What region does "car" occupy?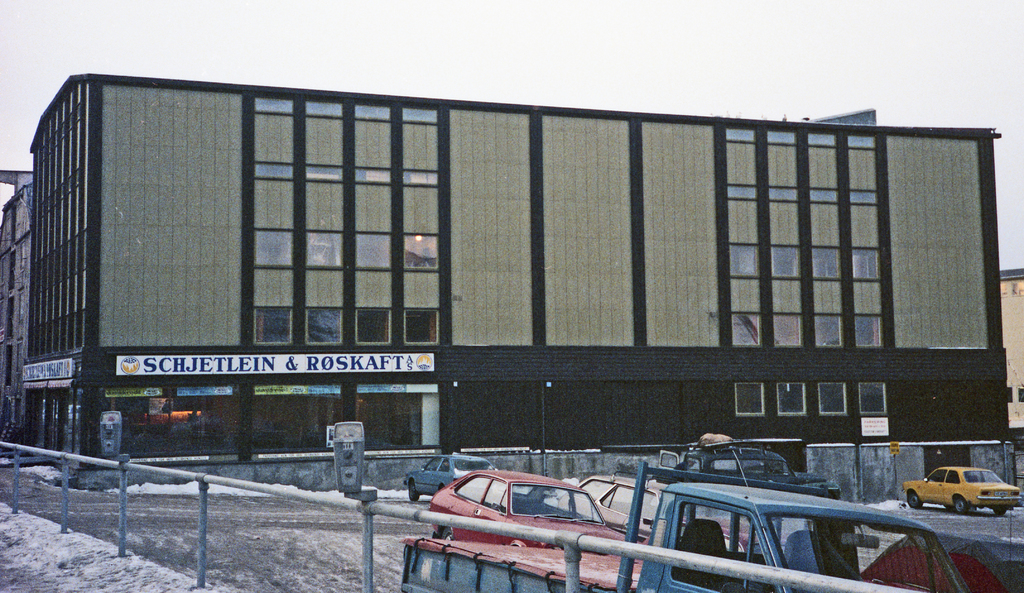
577:469:790:553.
